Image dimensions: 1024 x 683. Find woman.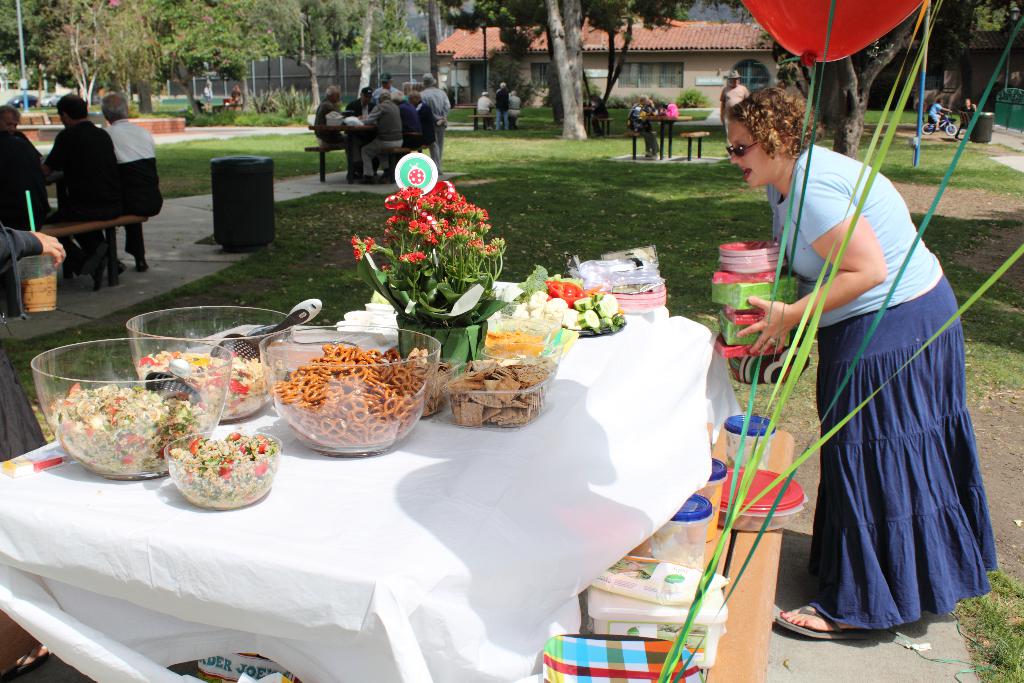
(x1=750, y1=96, x2=981, y2=659).
